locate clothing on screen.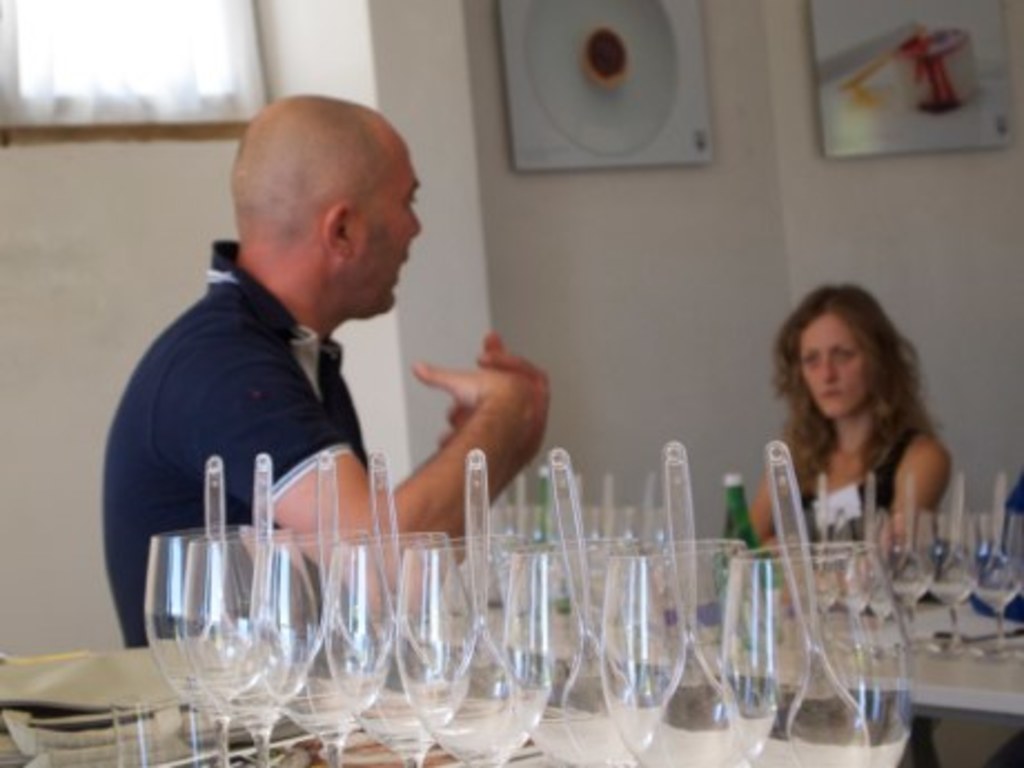
On screen at region(102, 234, 367, 648).
